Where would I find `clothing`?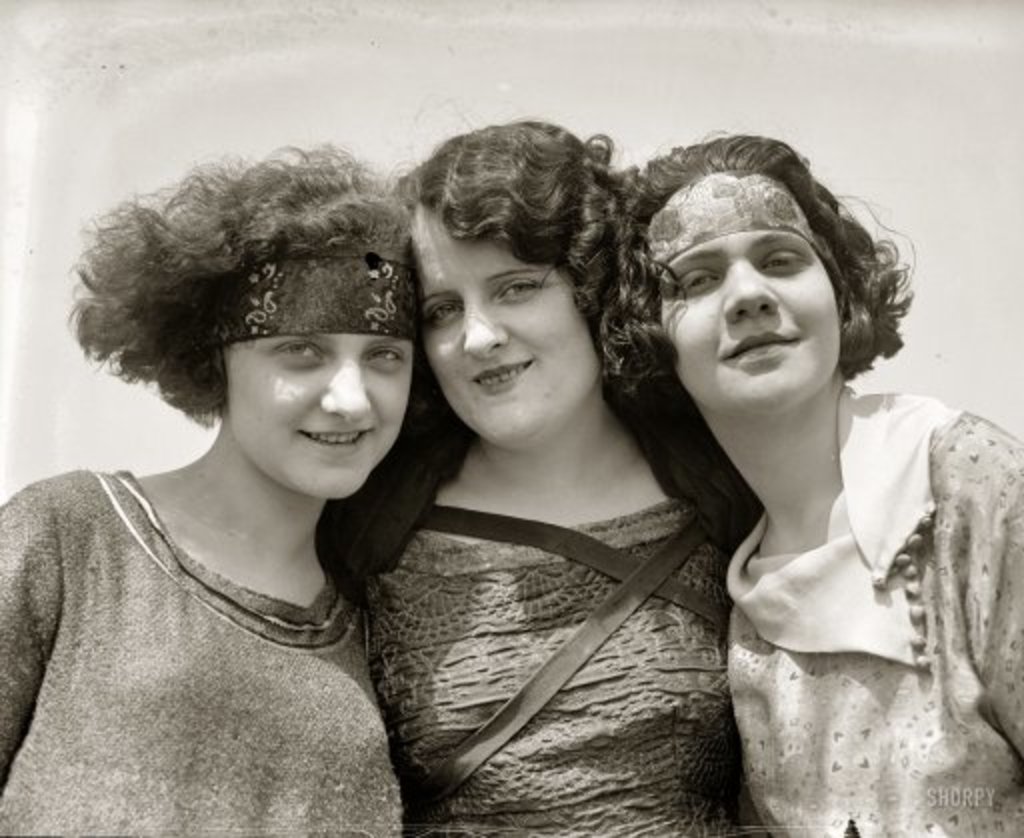
At [22, 402, 442, 824].
